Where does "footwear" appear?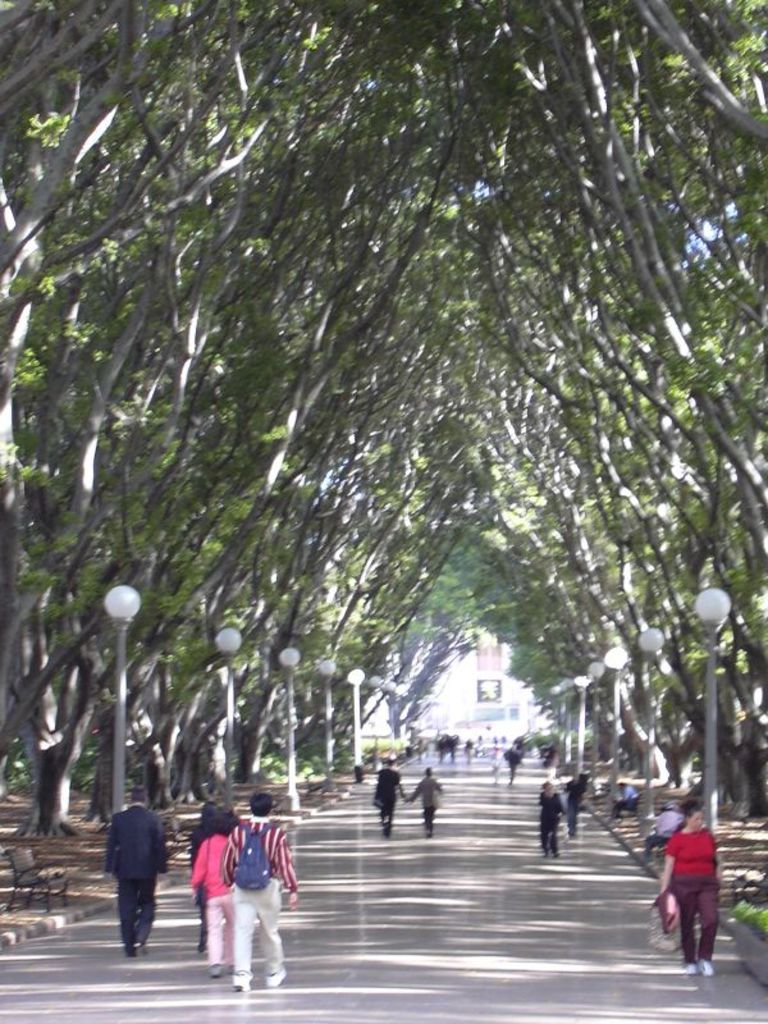
Appears at [677,961,700,978].
